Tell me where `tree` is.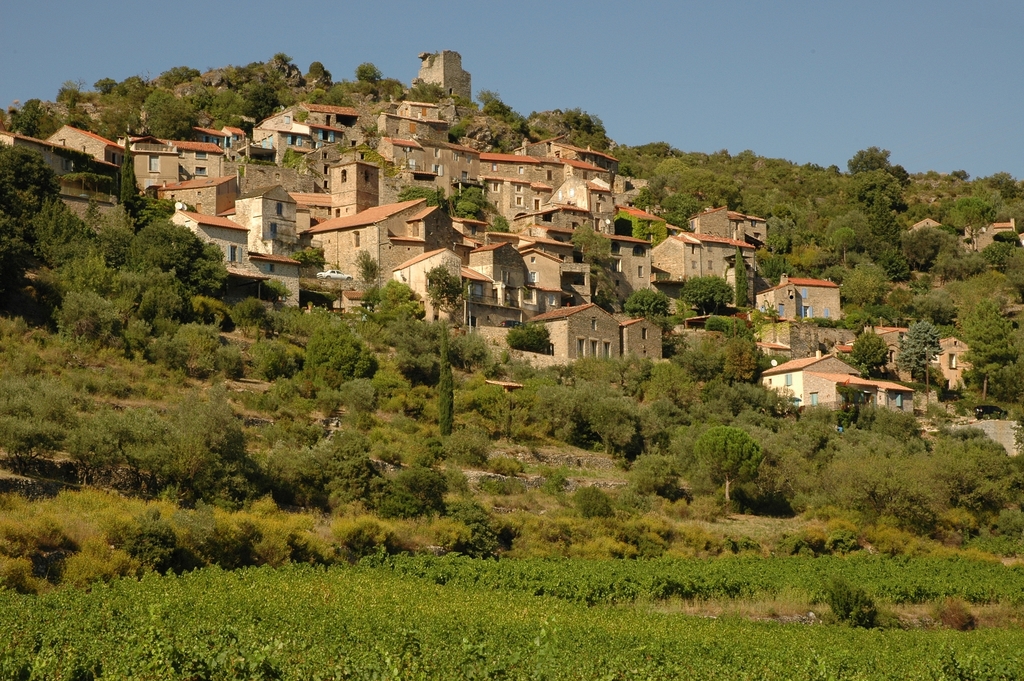
`tree` is at x1=141, y1=88, x2=191, y2=140.
